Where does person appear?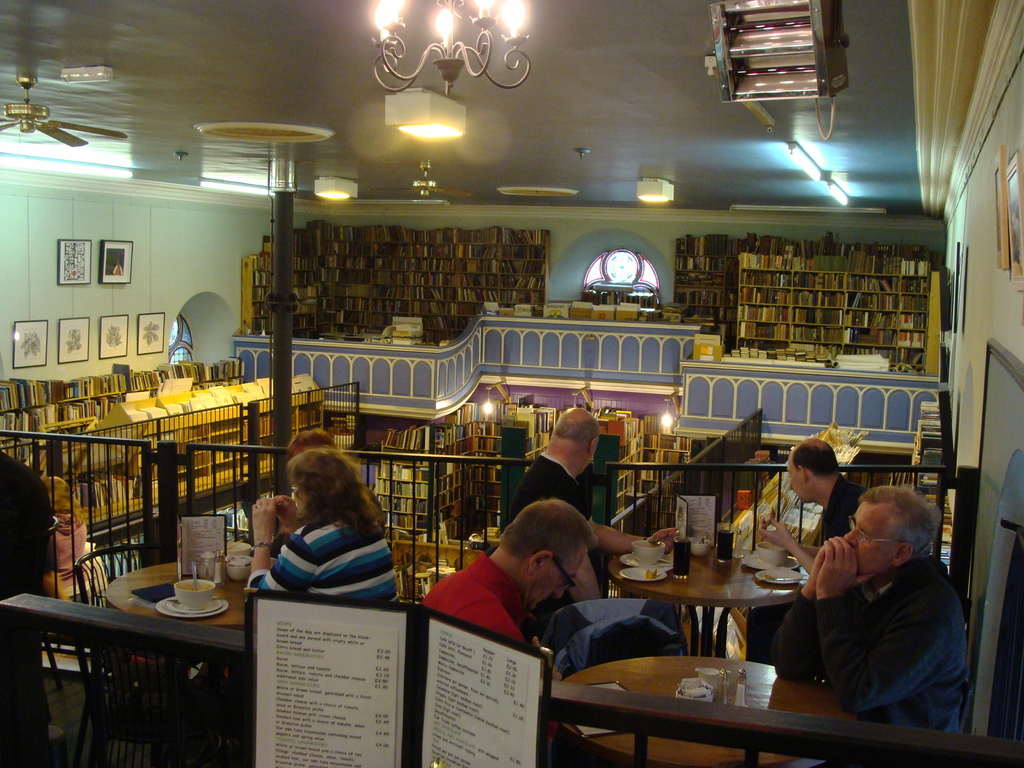
Appears at [left=506, top=404, right=676, bottom=556].
